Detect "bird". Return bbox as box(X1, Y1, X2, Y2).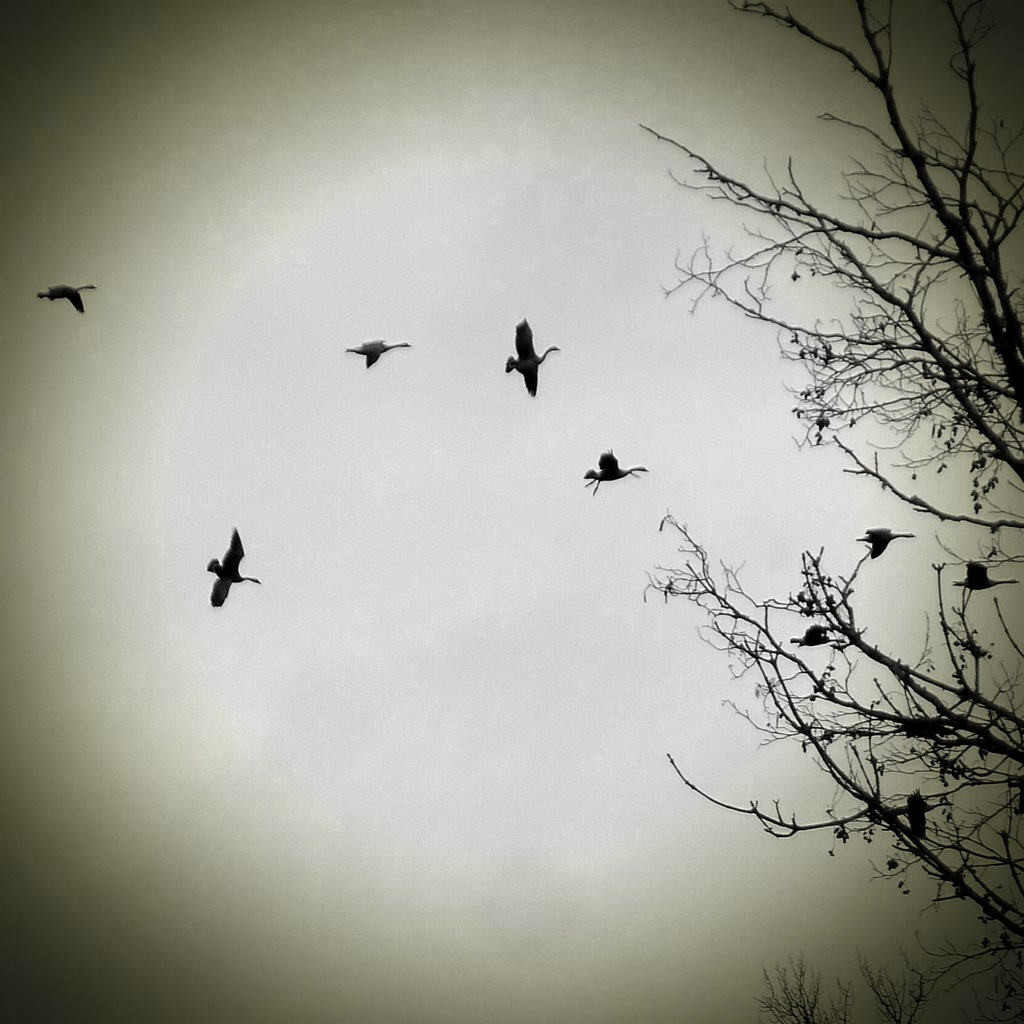
box(948, 560, 1022, 595).
